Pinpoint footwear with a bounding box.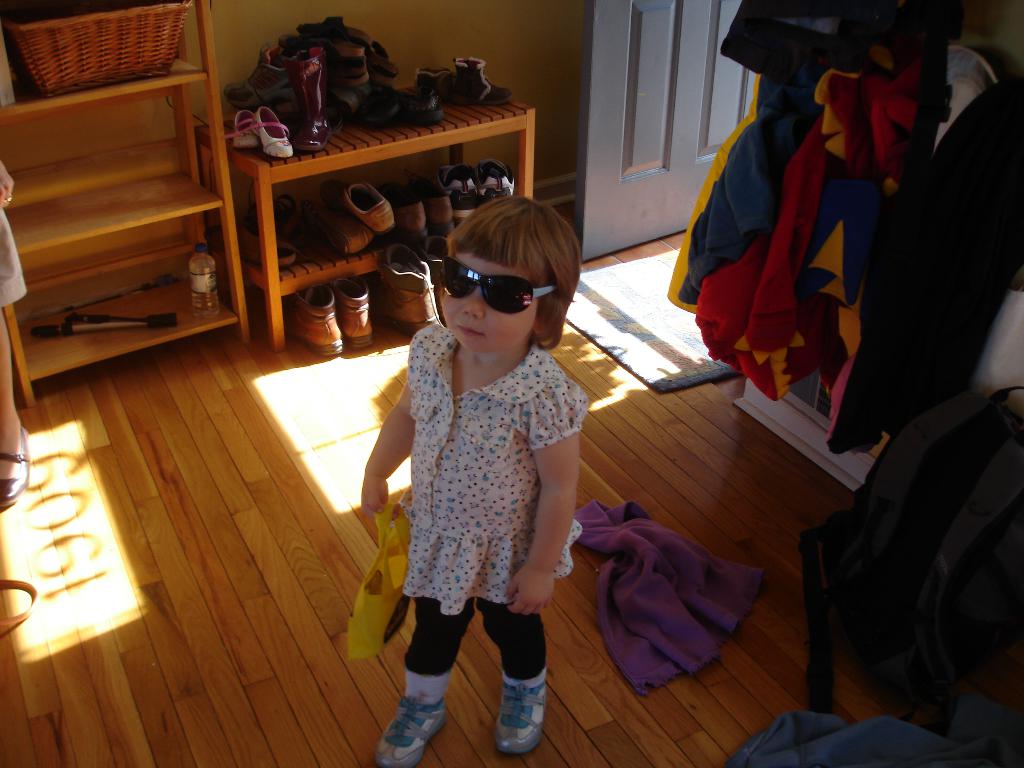
box(301, 12, 366, 93).
